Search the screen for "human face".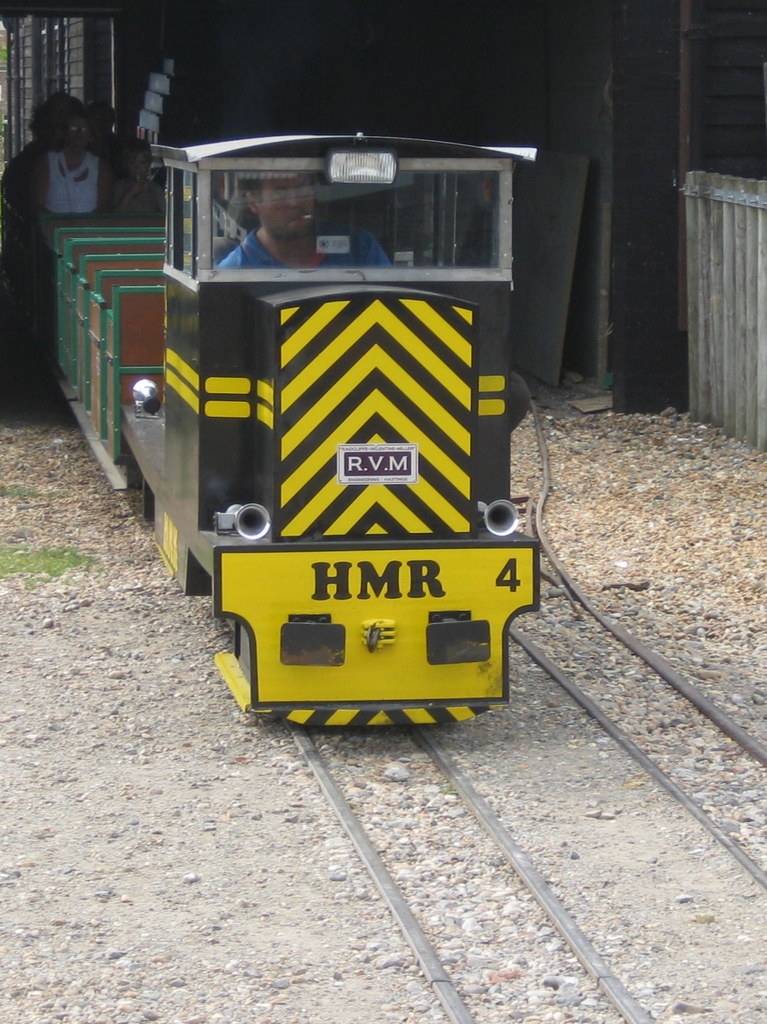
Found at x1=256, y1=172, x2=318, y2=244.
